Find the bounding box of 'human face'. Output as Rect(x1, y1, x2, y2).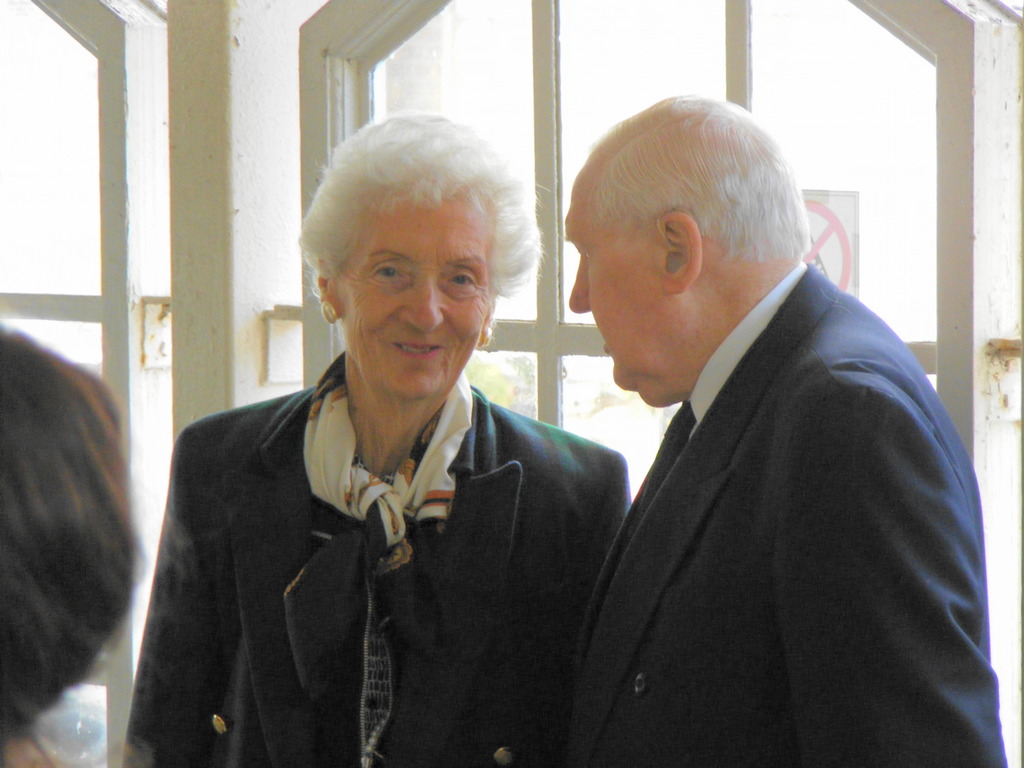
Rect(559, 174, 691, 392).
